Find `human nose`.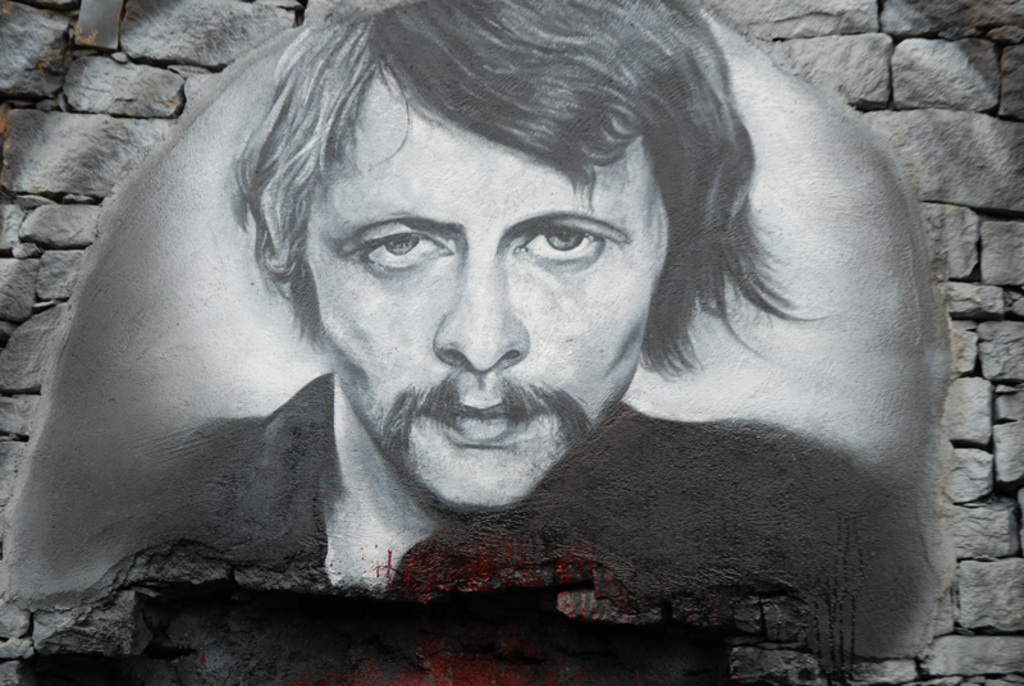
bbox=[430, 244, 530, 372].
